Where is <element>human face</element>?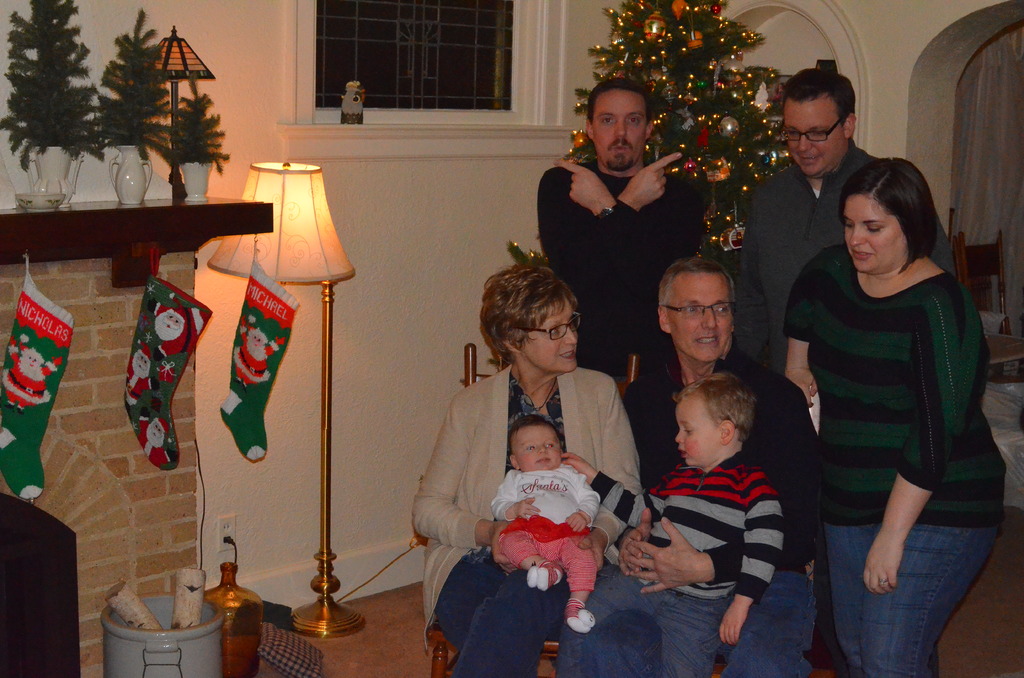
l=591, t=90, r=647, b=174.
